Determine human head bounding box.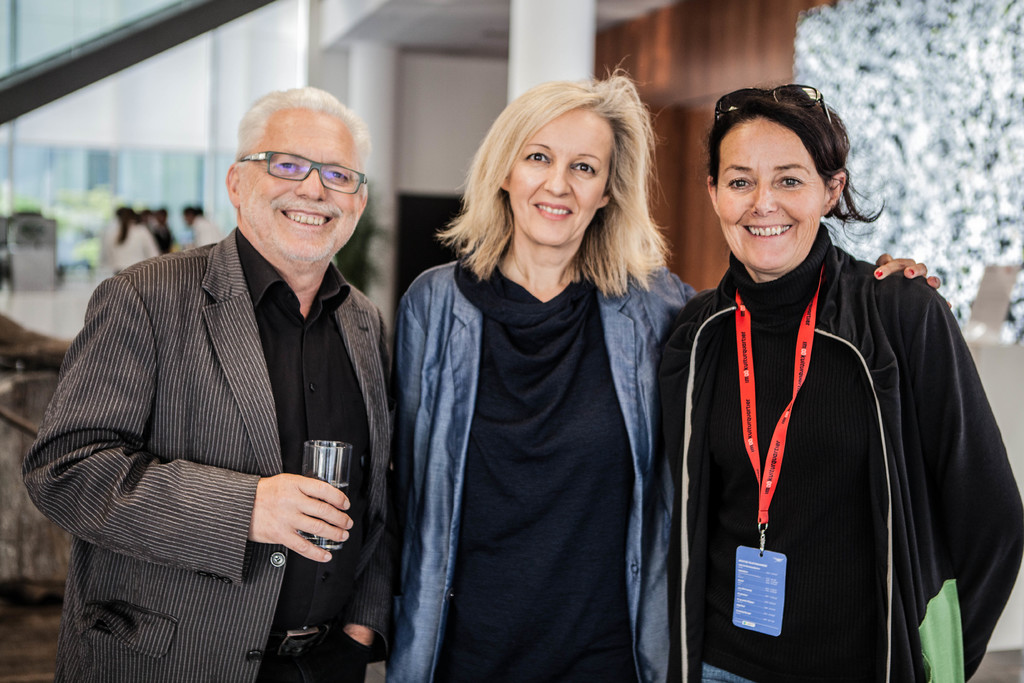
Determined: box=[480, 77, 627, 248].
